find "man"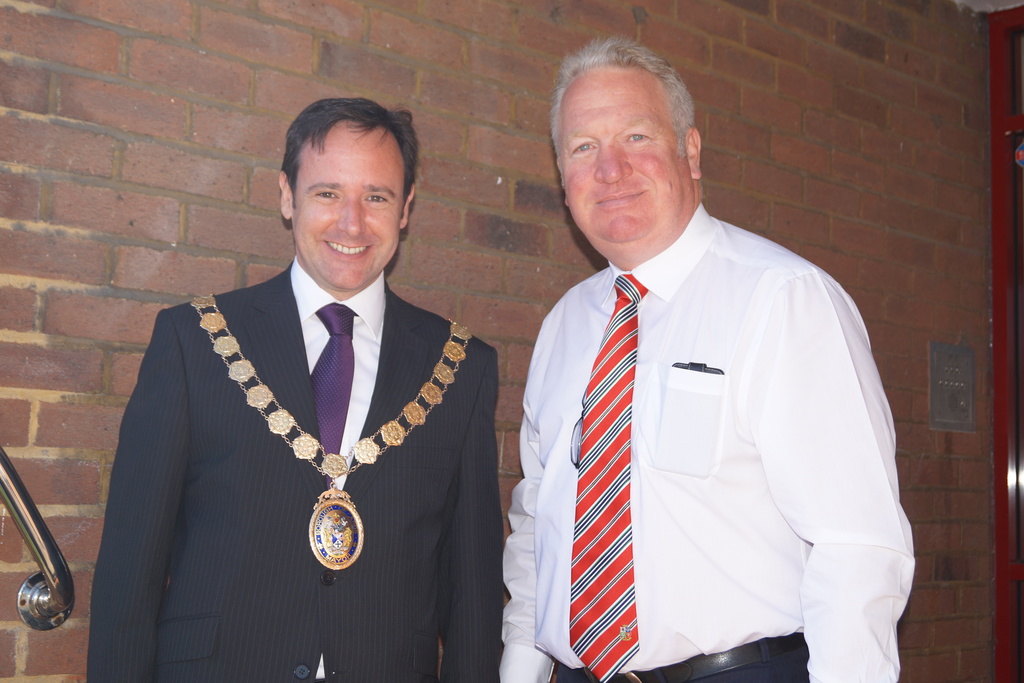
box=[480, 52, 907, 682]
